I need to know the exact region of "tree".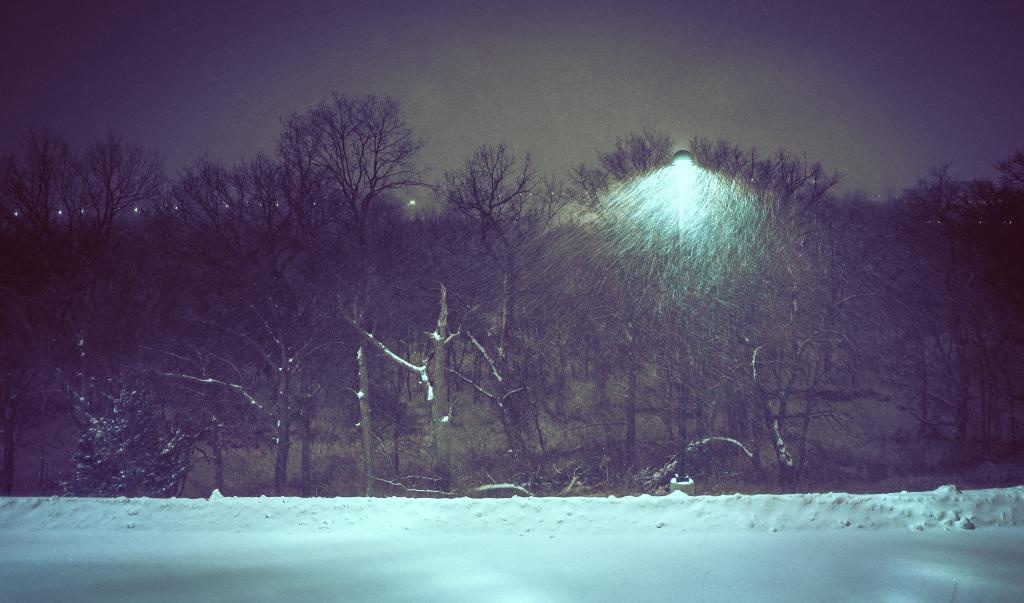
Region: (left=251, top=85, right=417, bottom=232).
